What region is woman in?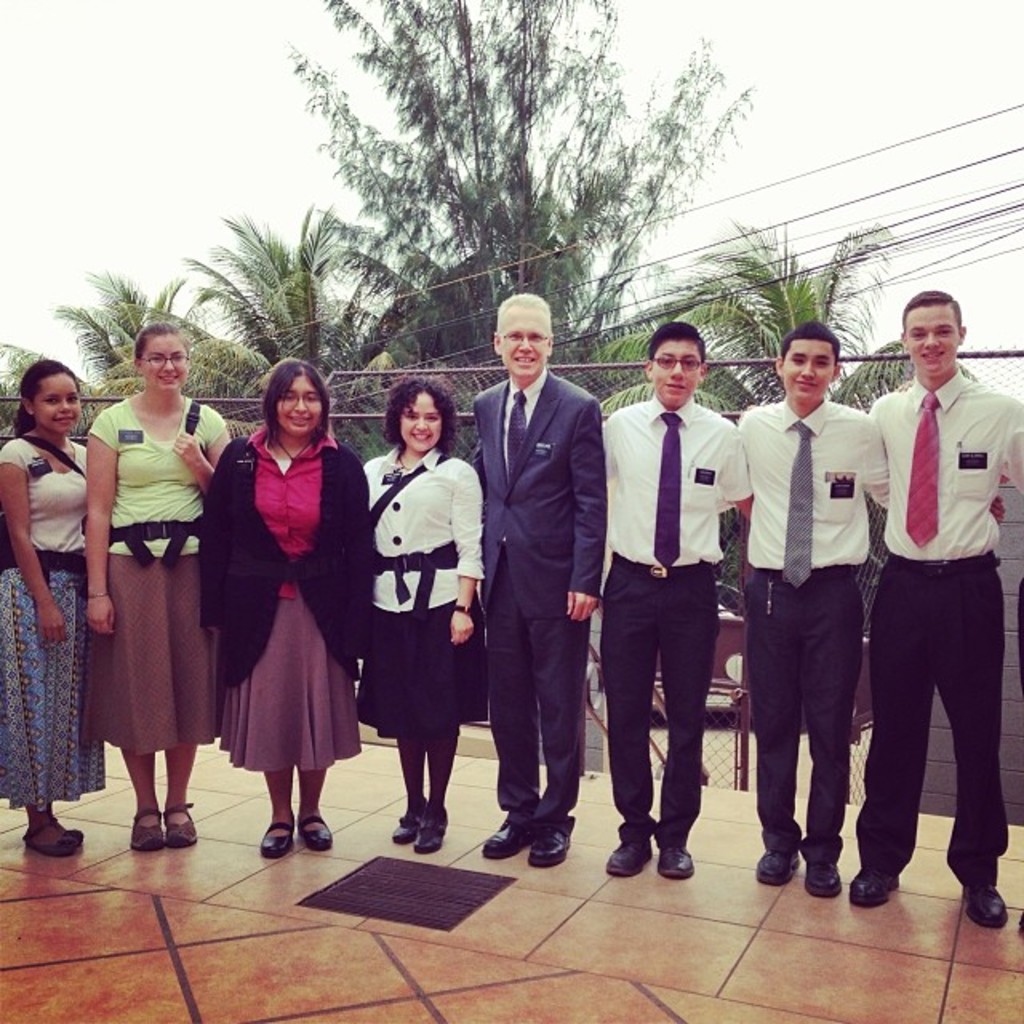
[x1=355, y1=373, x2=480, y2=859].
